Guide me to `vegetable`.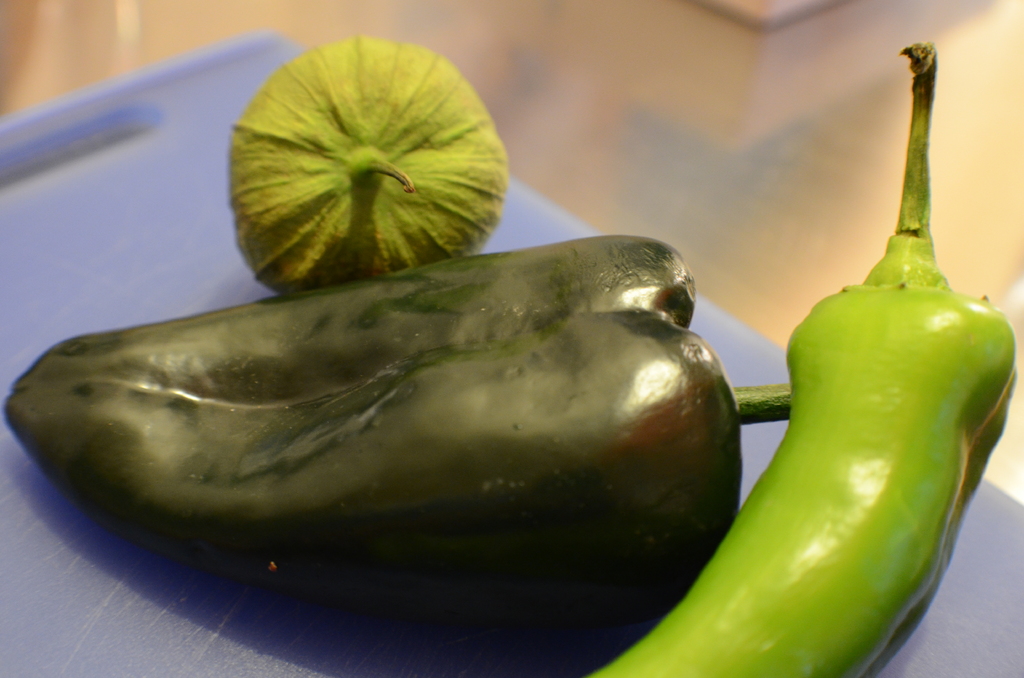
Guidance: region(587, 42, 1018, 677).
